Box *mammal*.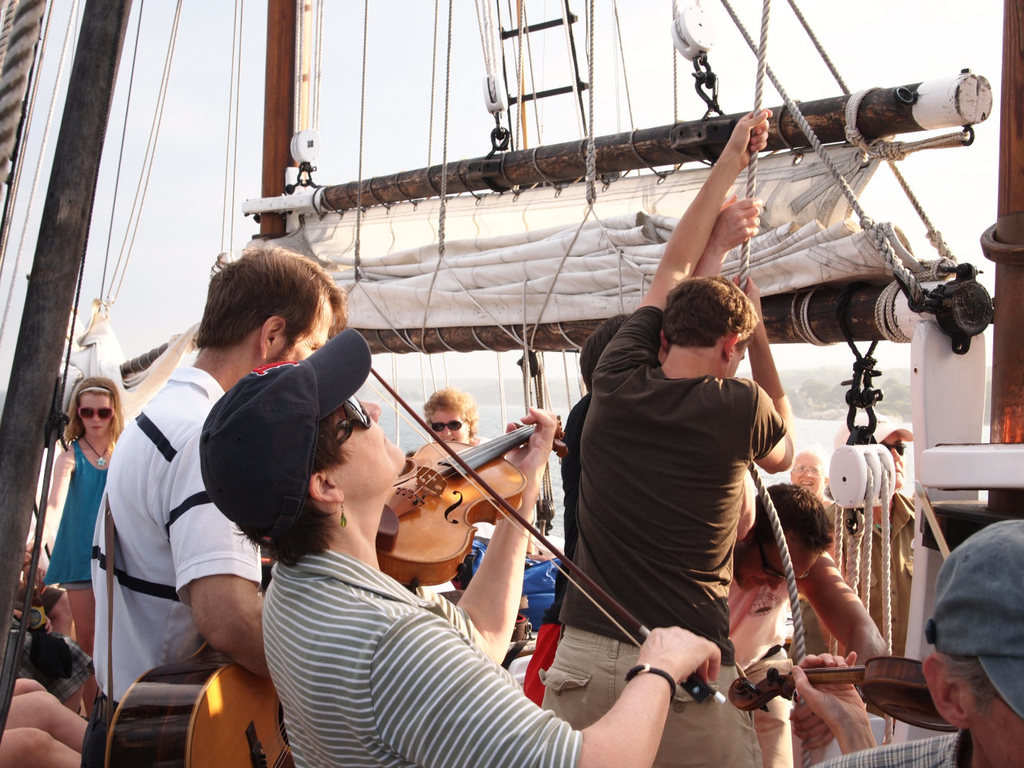
(791,447,882,669).
